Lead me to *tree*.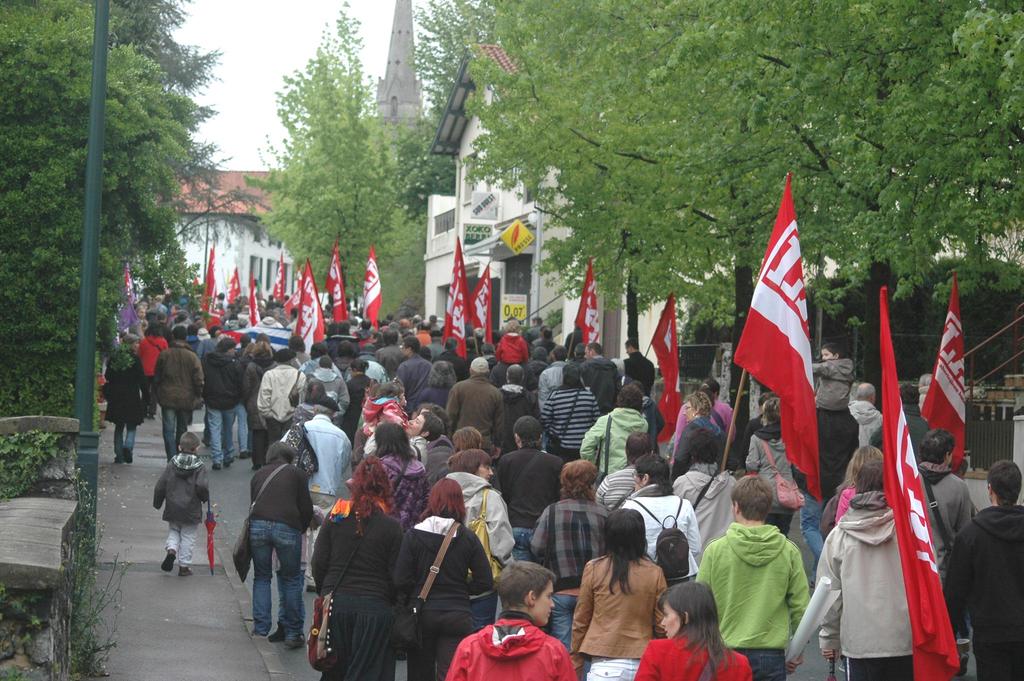
Lead to (226,46,444,300).
